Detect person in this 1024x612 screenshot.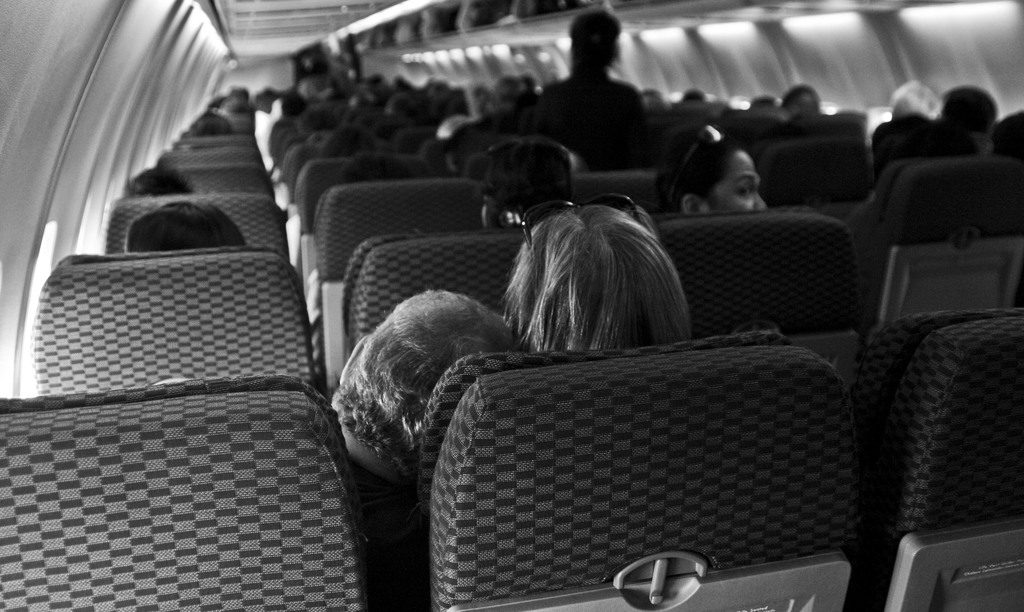
Detection: bbox=[339, 147, 408, 184].
